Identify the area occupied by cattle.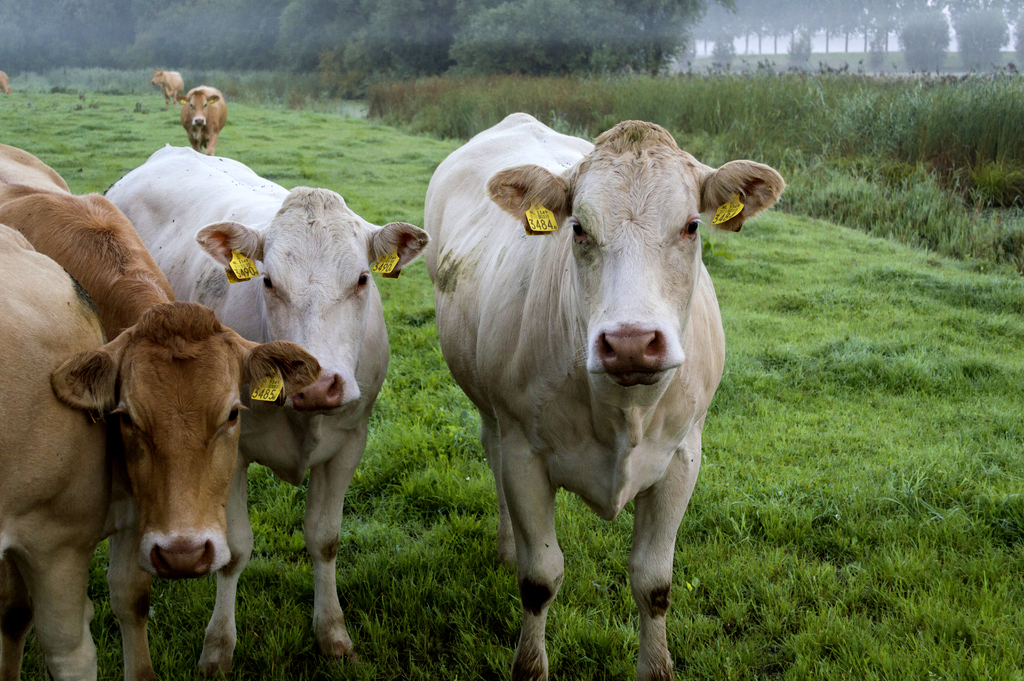
Area: 0,67,10,93.
